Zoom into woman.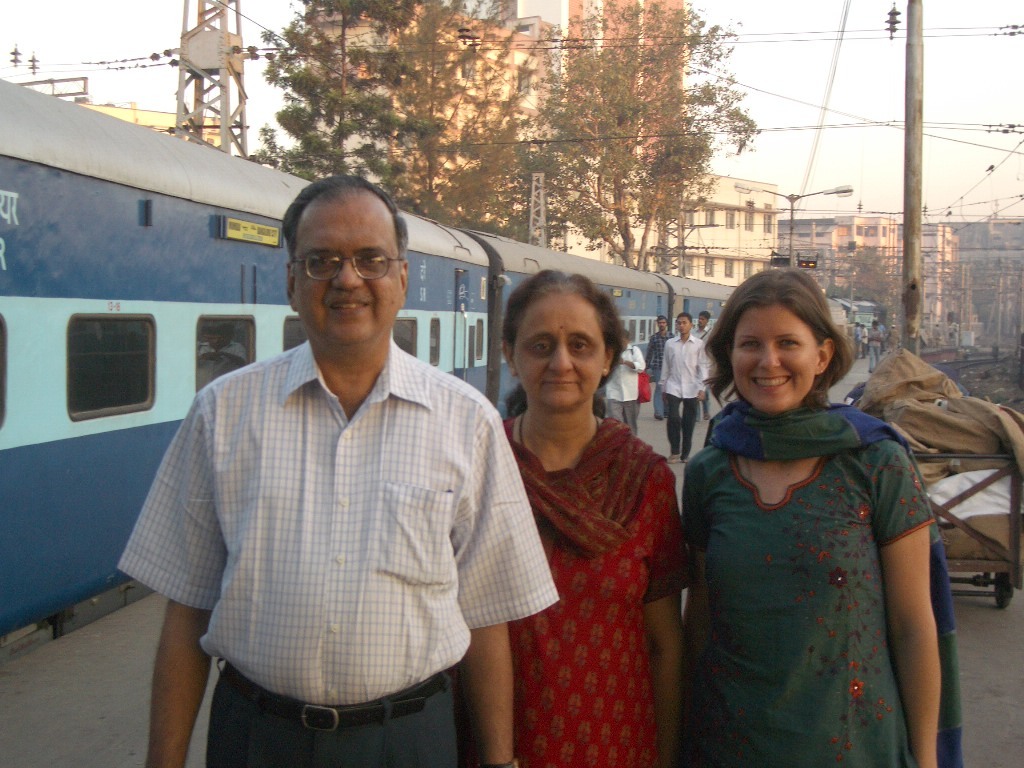
Zoom target: x1=684, y1=265, x2=962, y2=767.
